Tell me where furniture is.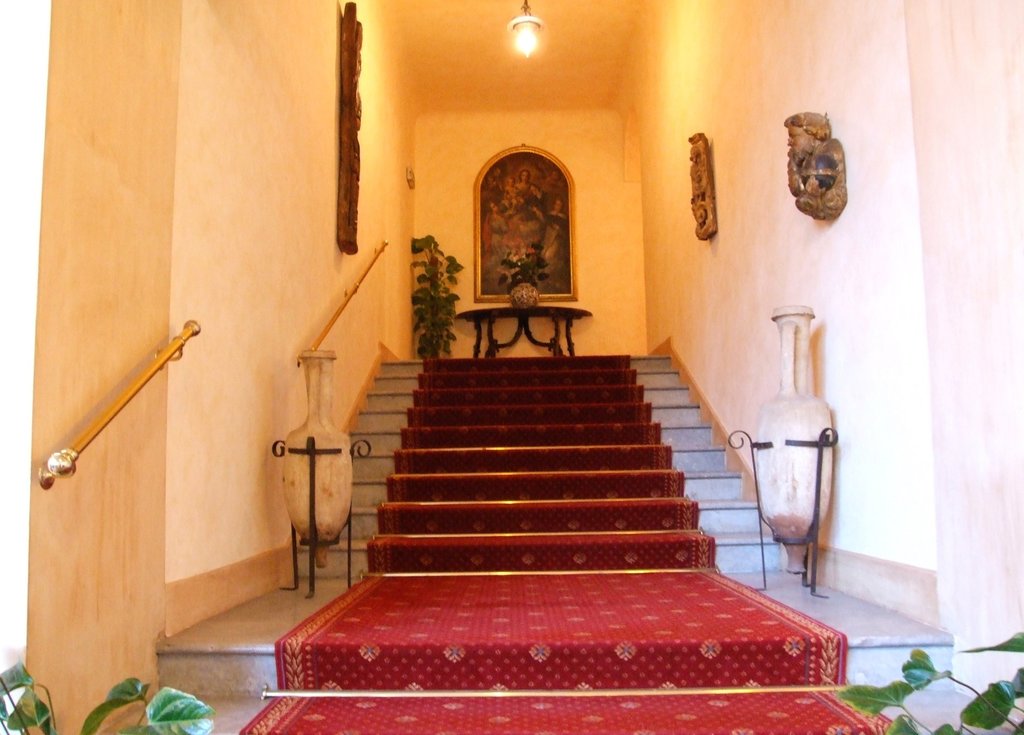
furniture is at box(456, 302, 593, 356).
